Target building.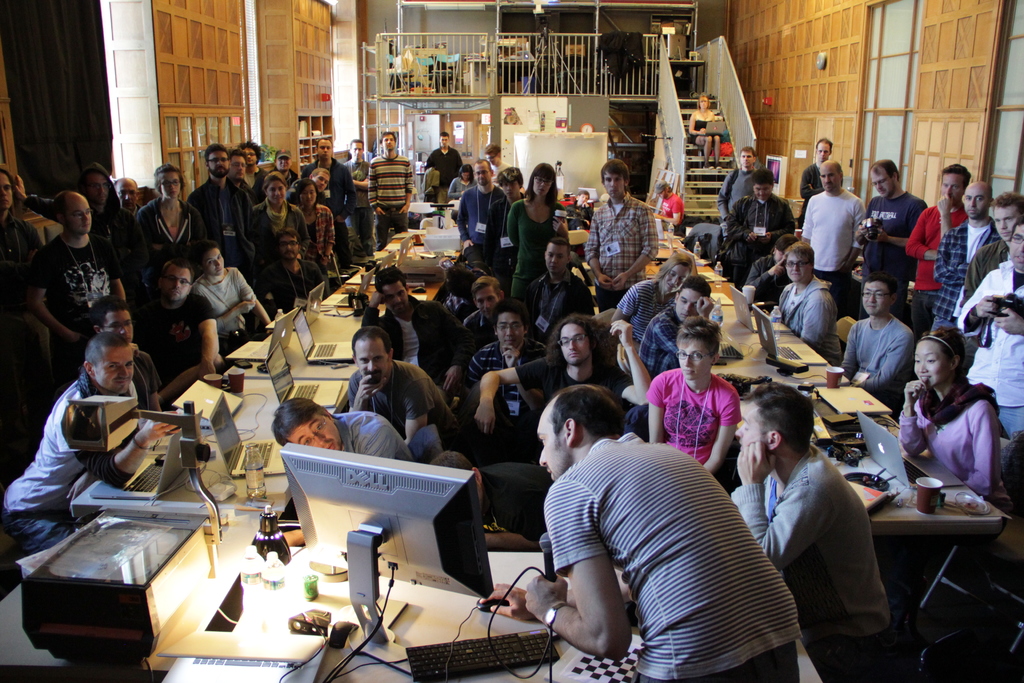
Target region: <bbox>0, 0, 1023, 682</bbox>.
